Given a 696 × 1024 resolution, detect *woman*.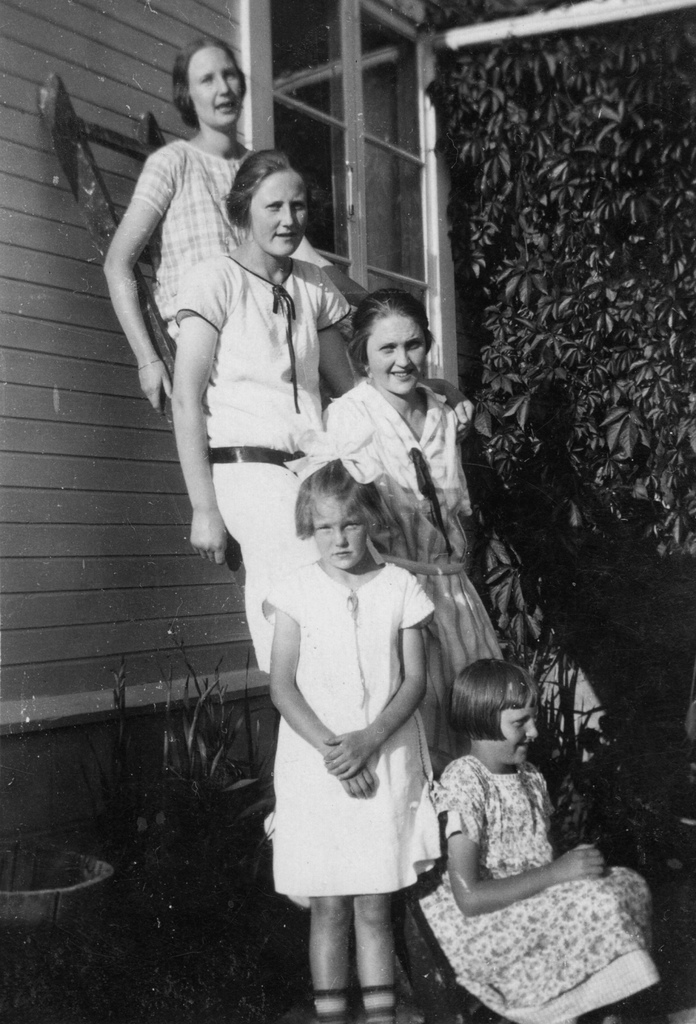
region(106, 32, 340, 417).
